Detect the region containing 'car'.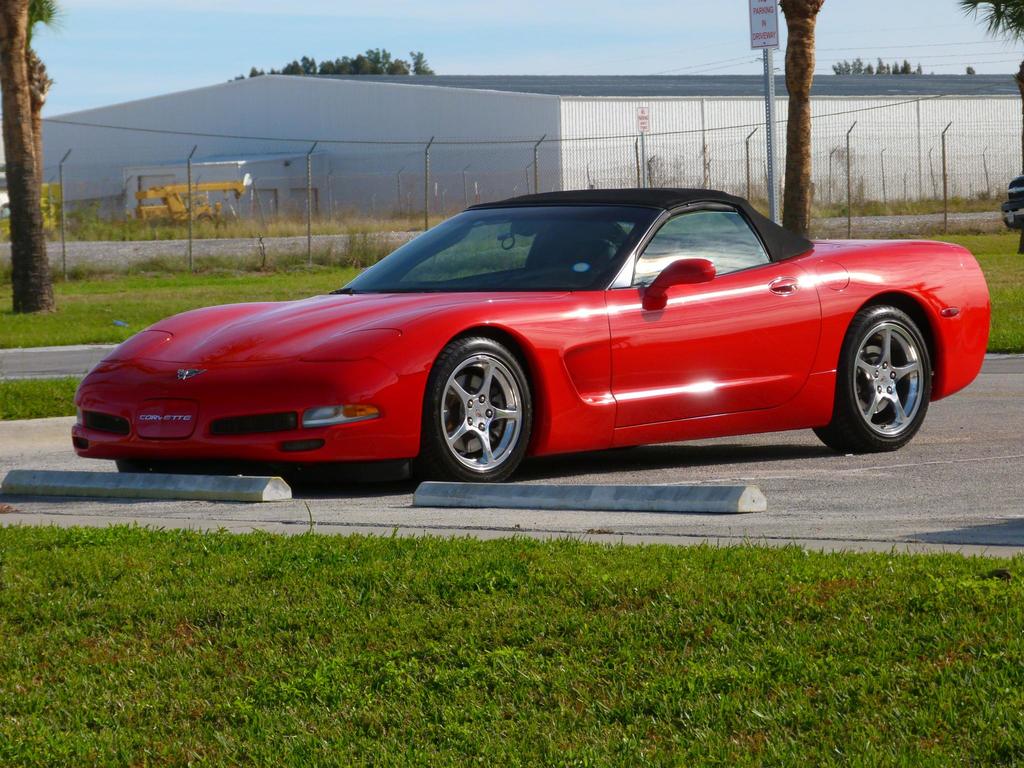
1003,177,1023,227.
